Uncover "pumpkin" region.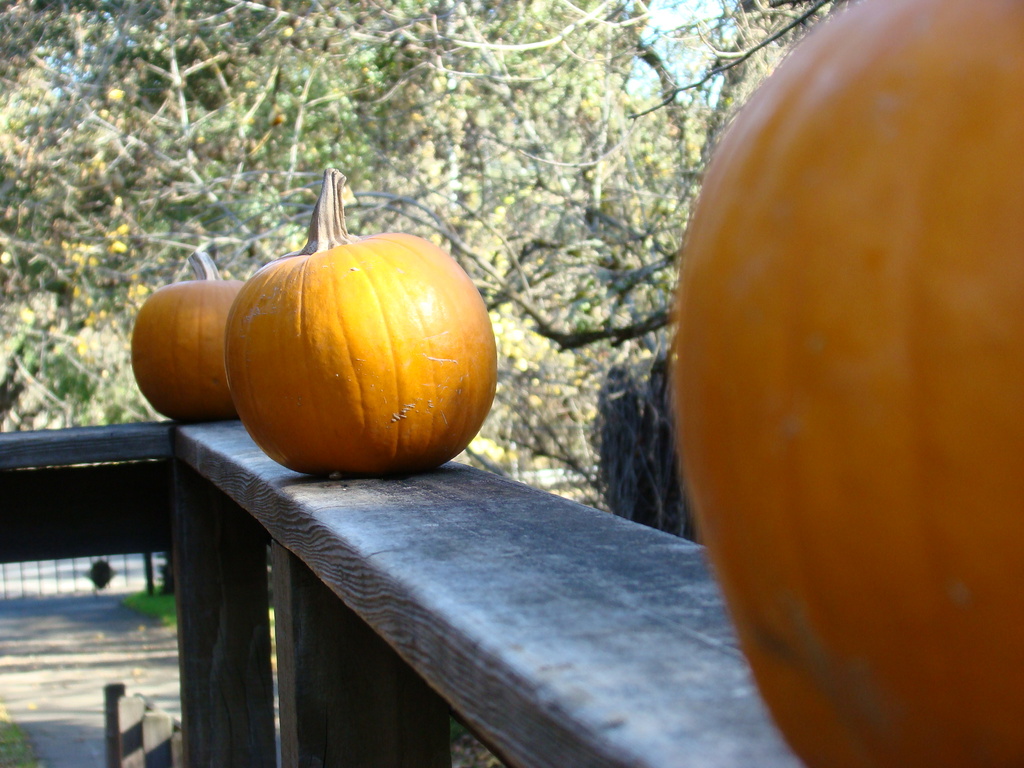
Uncovered: 662/0/1023/767.
